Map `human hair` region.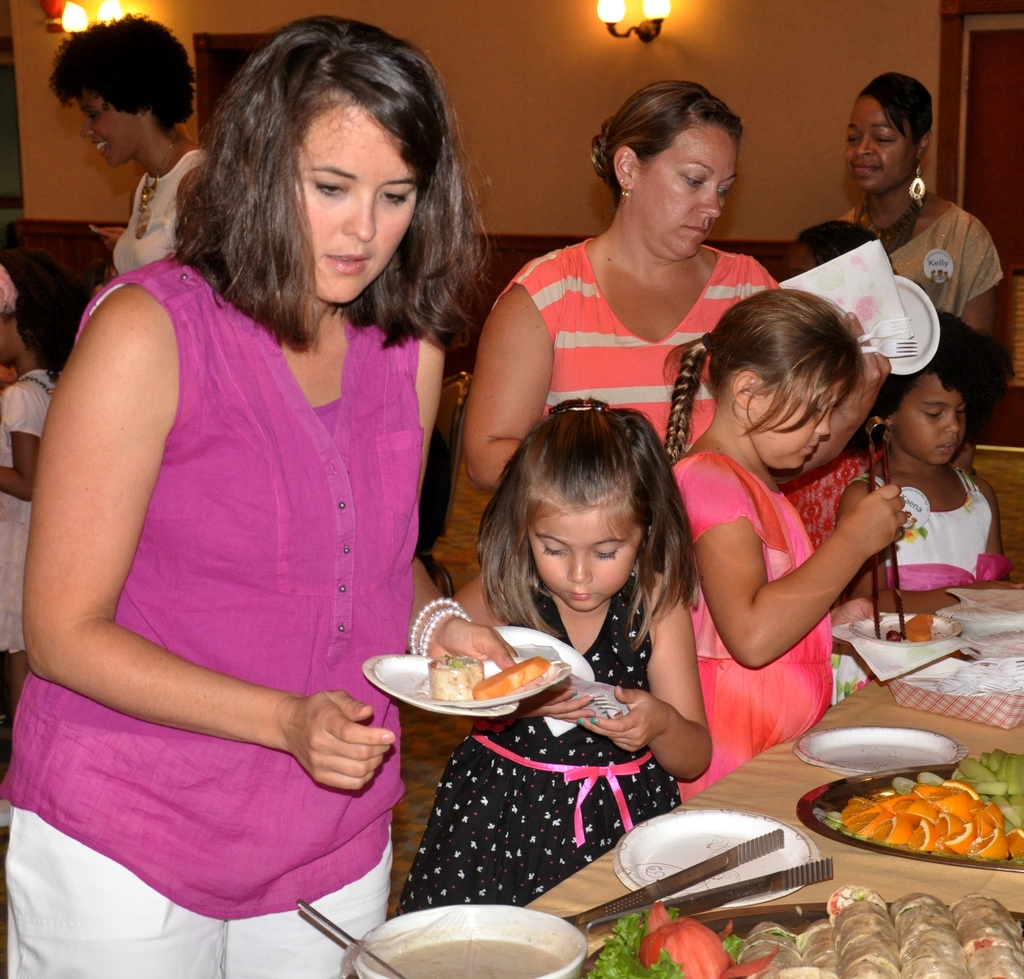
Mapped to BBox(165, 22, 463, 334).
